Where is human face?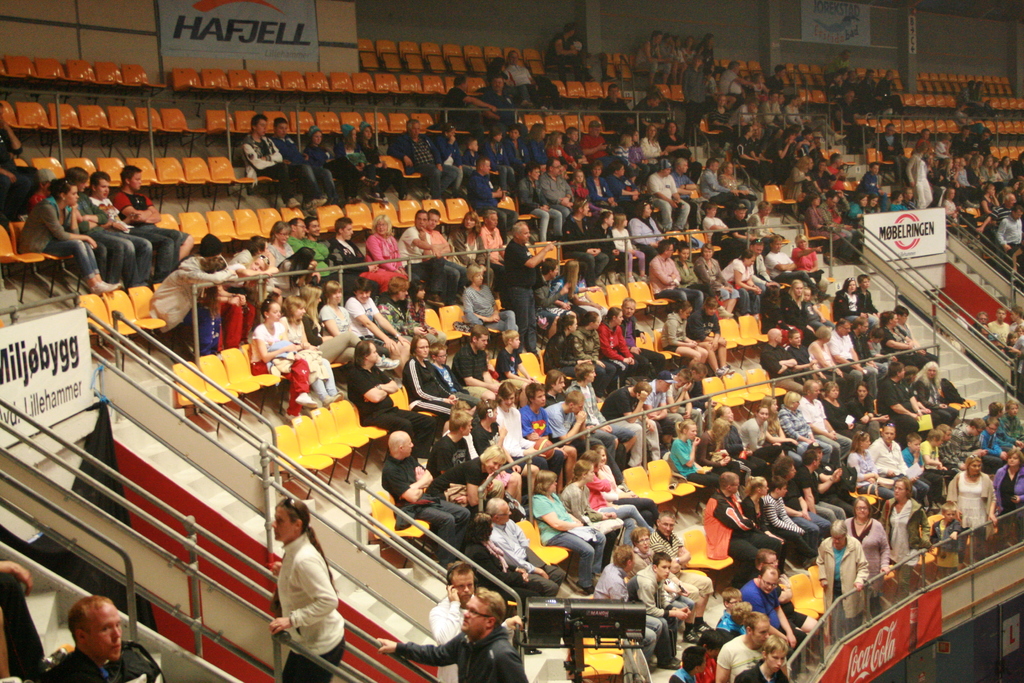
(x1=862, y1=437, x2=871, y2=448).
